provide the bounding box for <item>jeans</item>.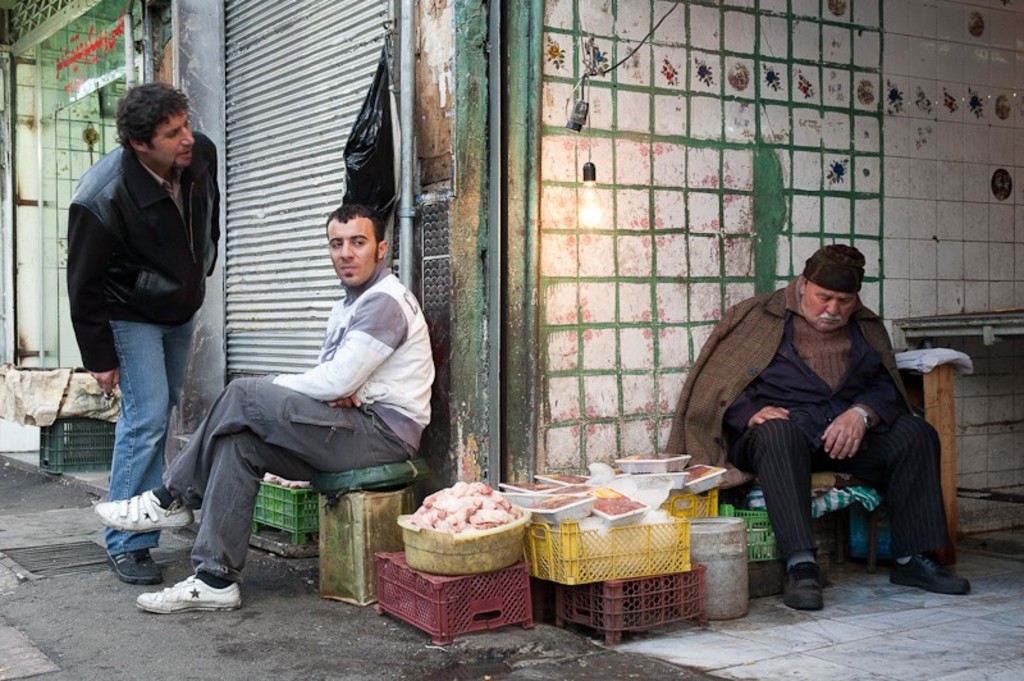
(173,383,407,600).
